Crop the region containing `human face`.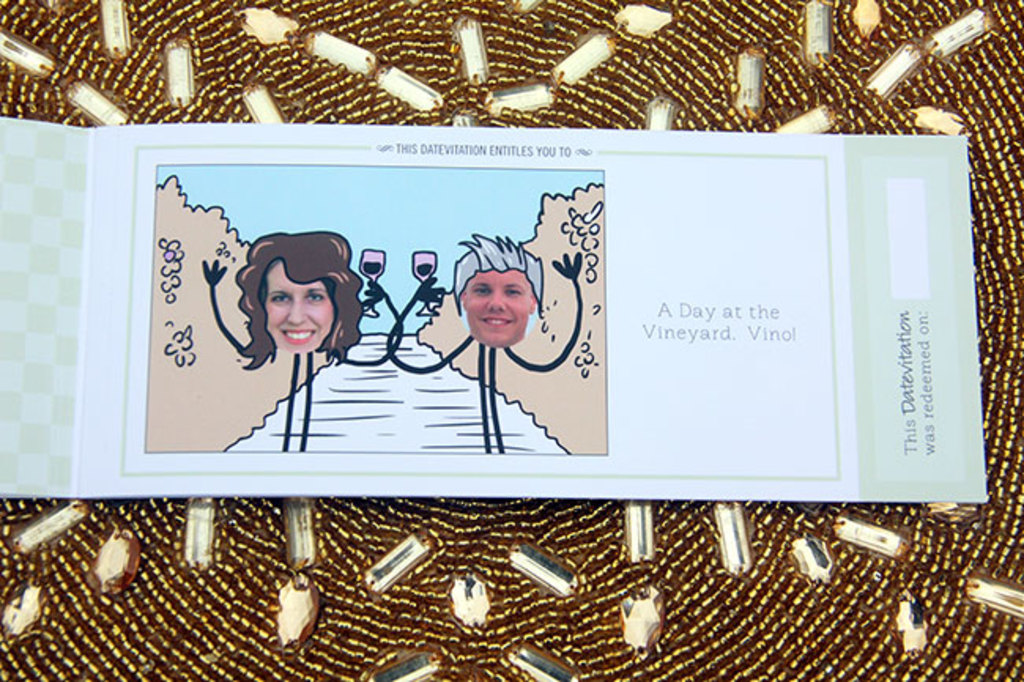
Crop region: l=462, t=271, r=531, b=347.
